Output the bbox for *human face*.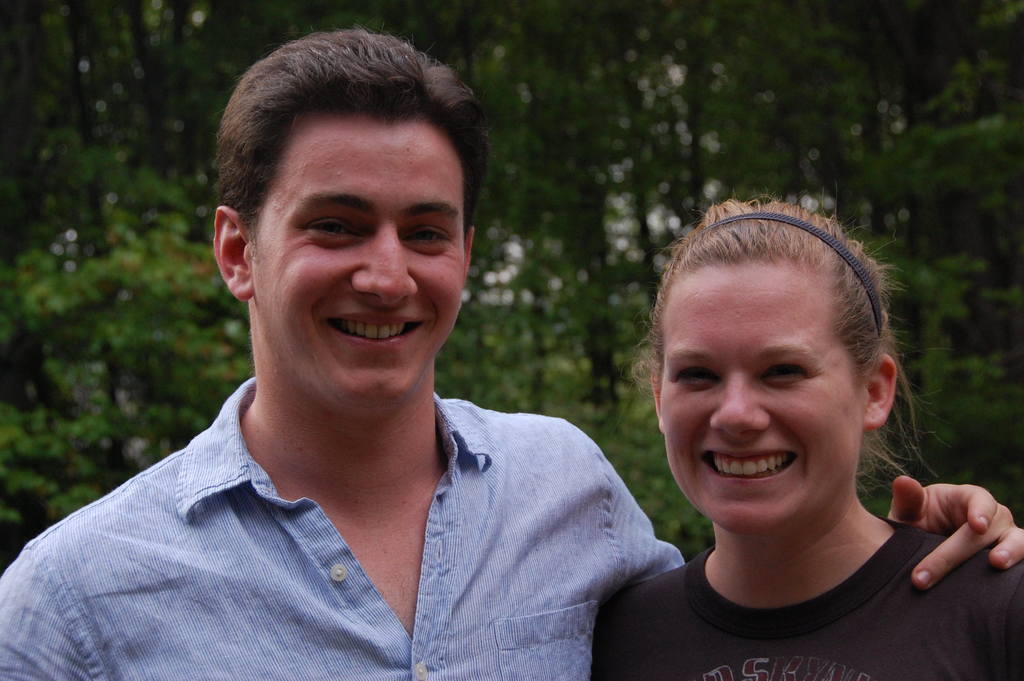
[646, 250, 875, 537].
